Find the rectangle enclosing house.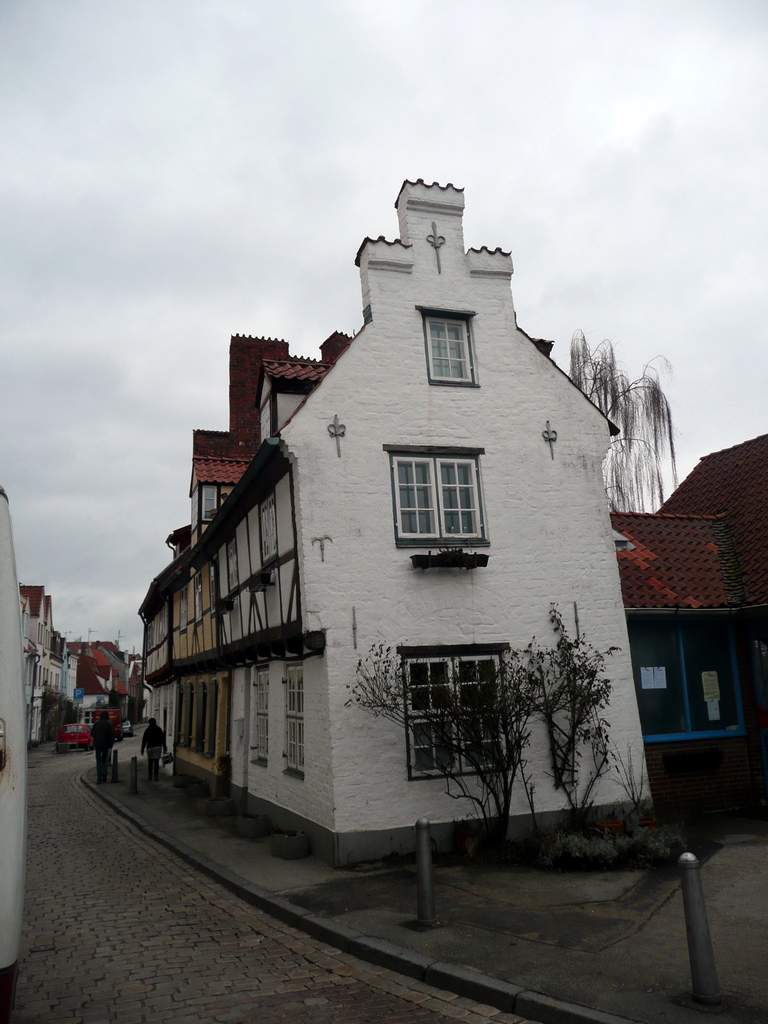
left=152, top=178, right=680, bottom=870.
